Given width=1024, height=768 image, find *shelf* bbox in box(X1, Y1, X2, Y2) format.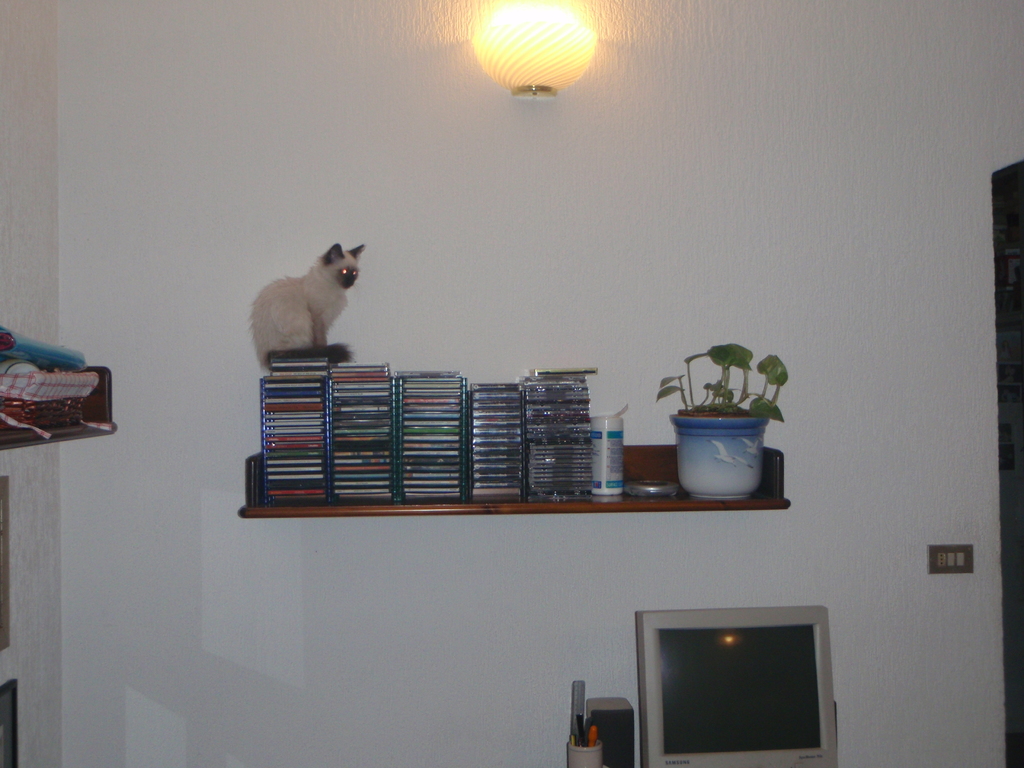
box(0, 358, 117, 464).
